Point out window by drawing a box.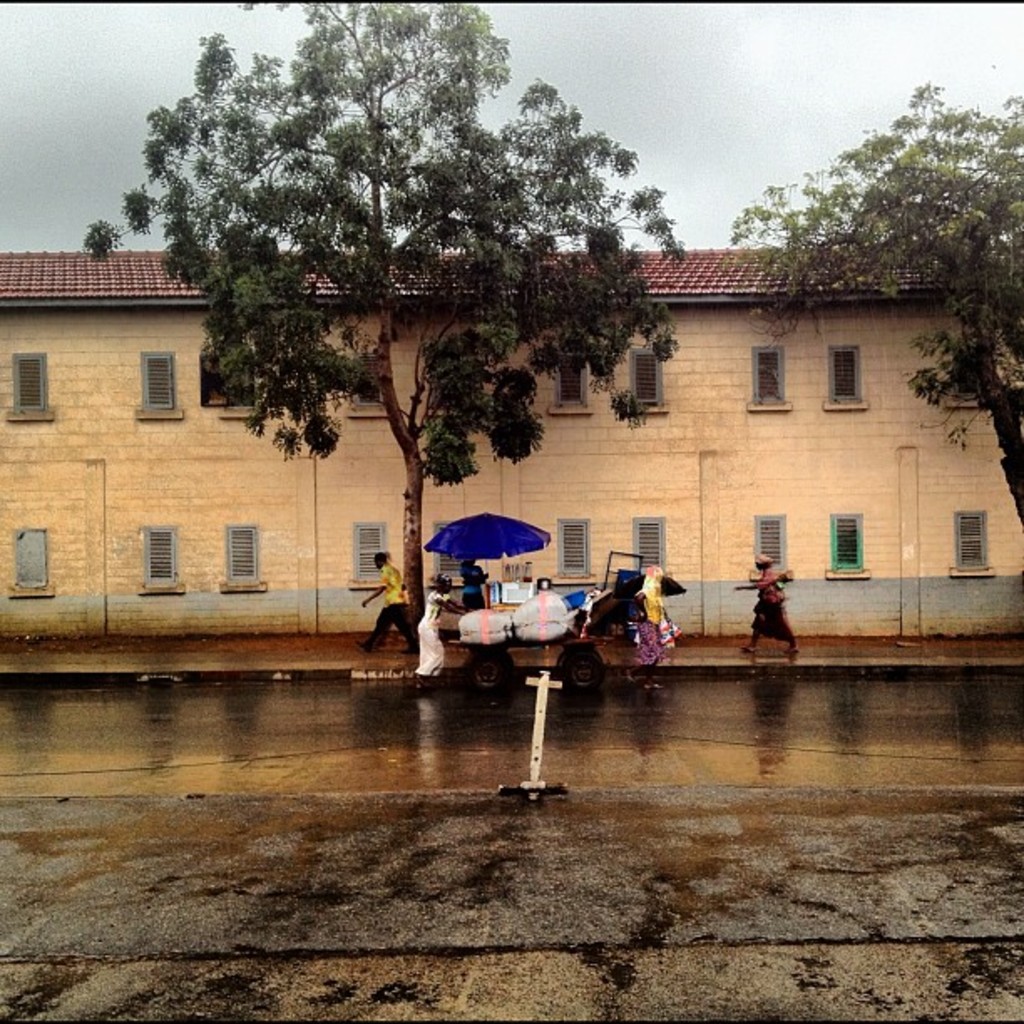
bbox=(13, 355, 42, 410).
